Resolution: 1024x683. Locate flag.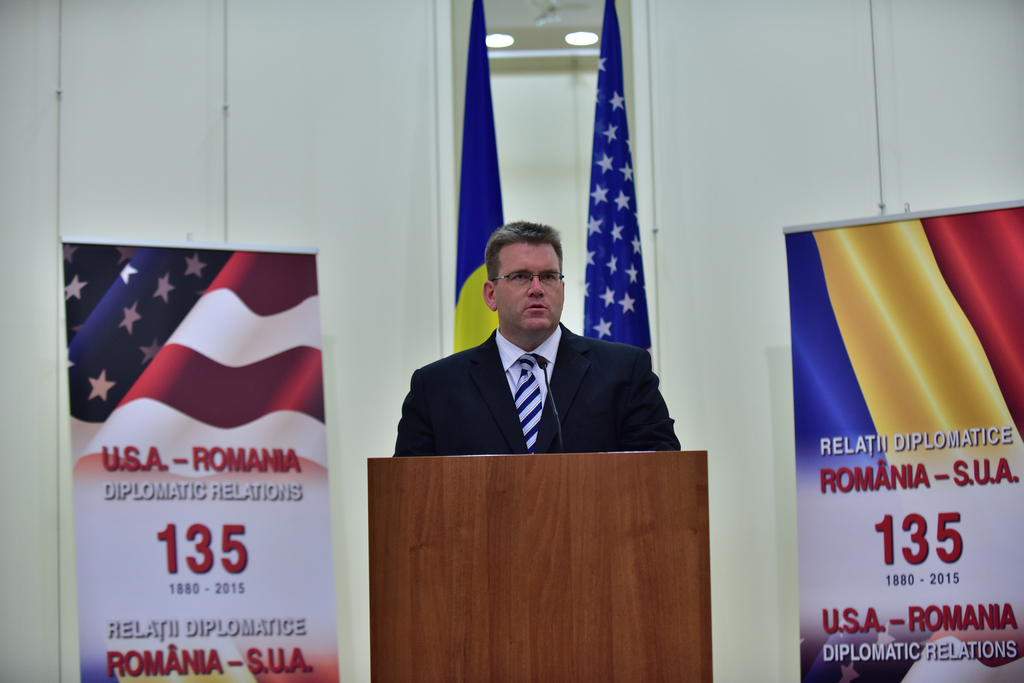
x1=64 y1=245 x2=330 y2=497.
